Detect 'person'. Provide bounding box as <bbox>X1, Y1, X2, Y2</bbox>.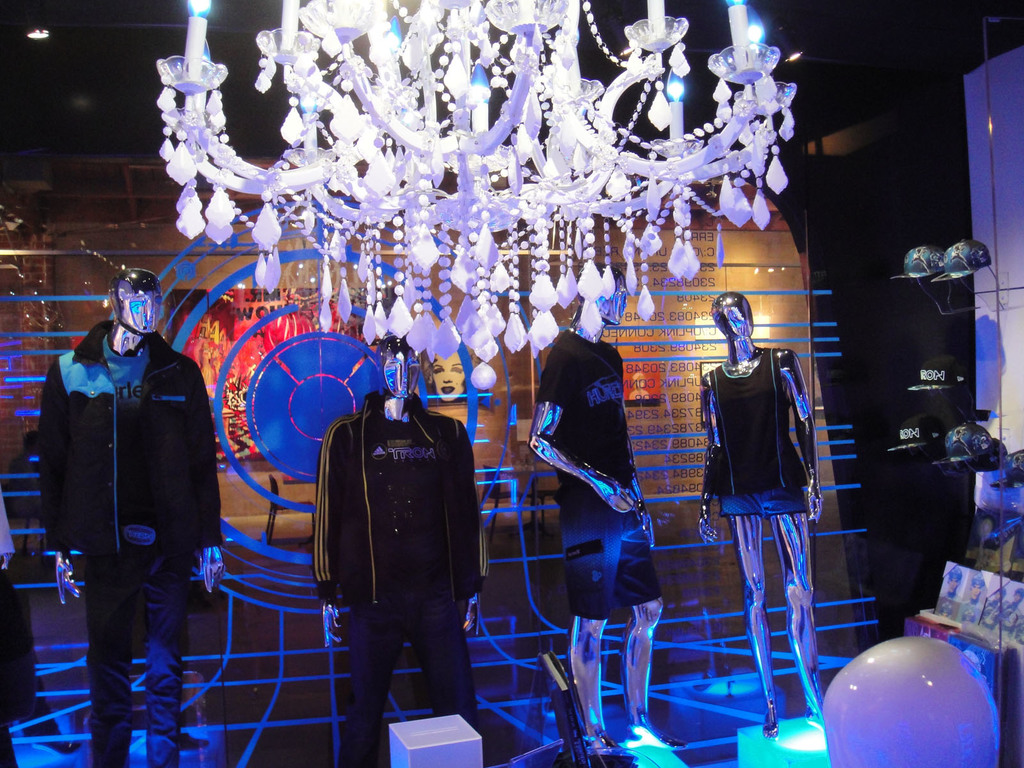
<bbox>305, 329, 494, 767</bbox>.
